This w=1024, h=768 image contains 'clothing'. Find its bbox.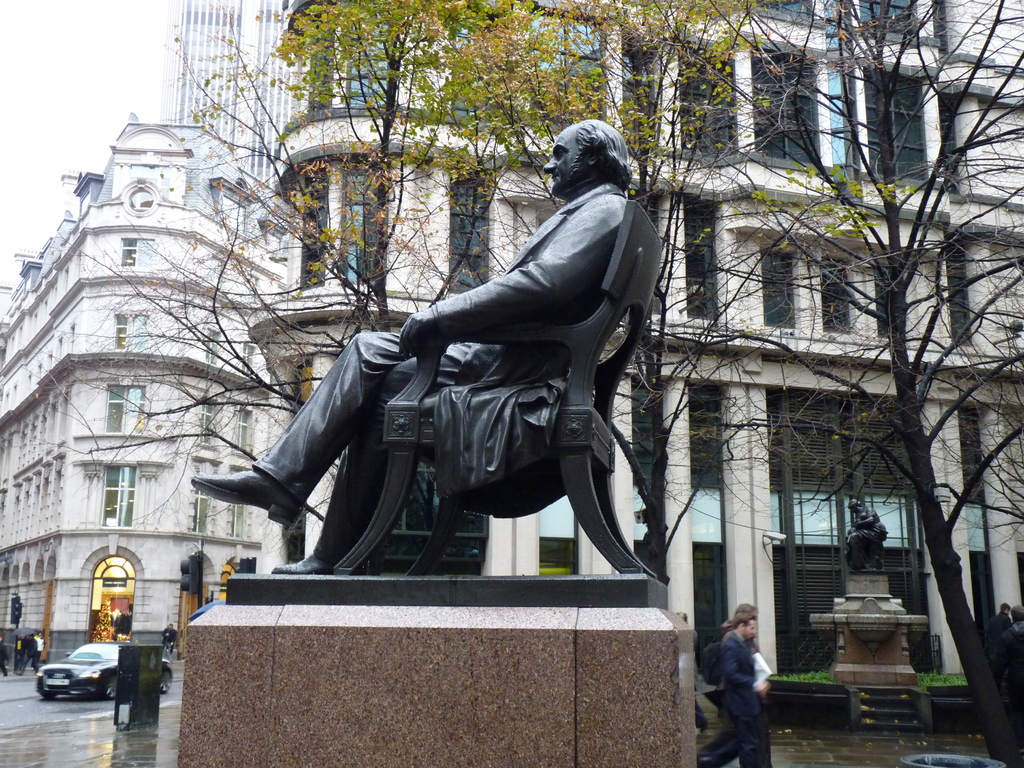
x1=0 y1=644 x2=10 y2=675.
